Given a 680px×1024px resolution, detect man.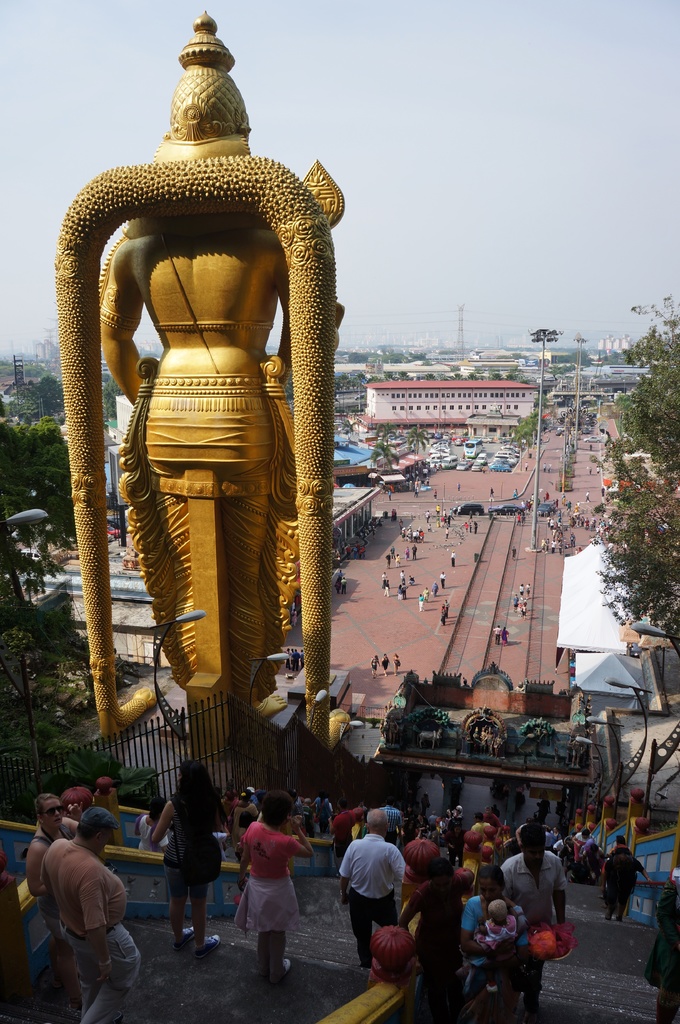
[x1=498, y1=820, x2=574, y2=1007].
